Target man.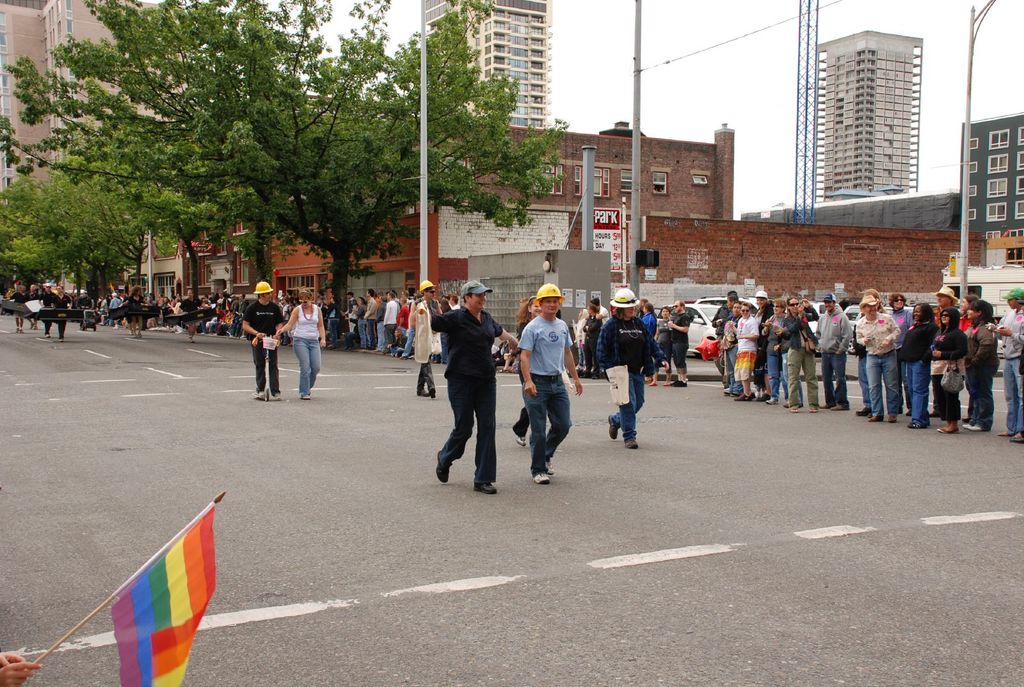
Target region: bbox=[362, 287, 377, 347].
